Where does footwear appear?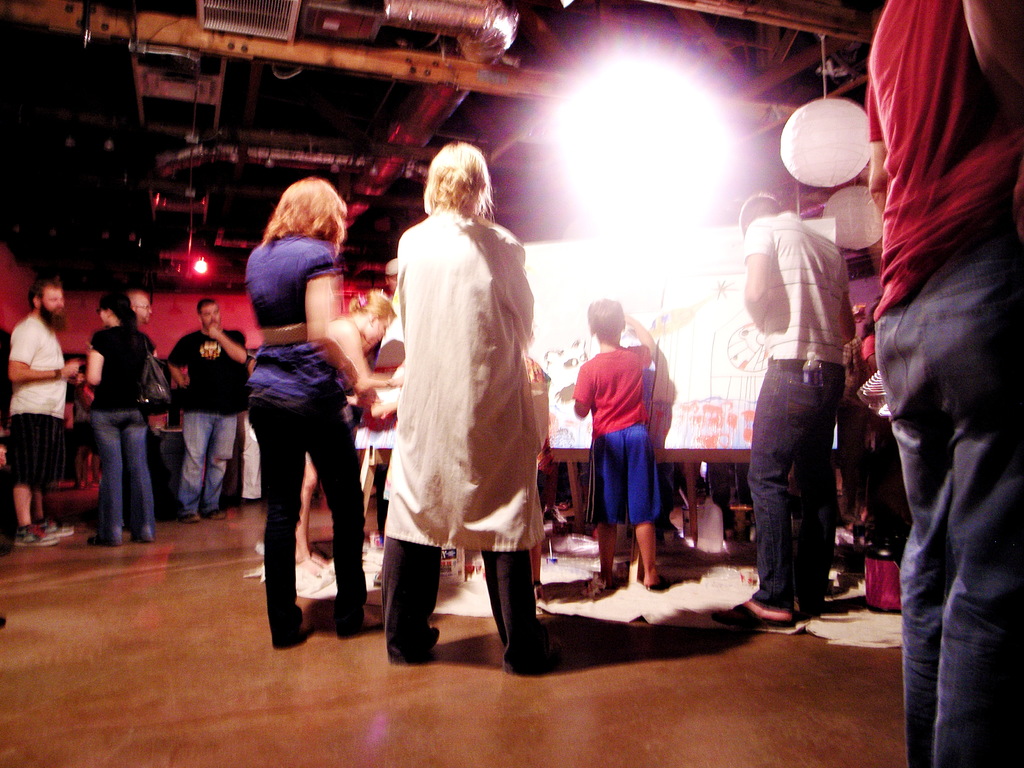
Appears at [x1=175, y1=509, x2=206, y2=526].
